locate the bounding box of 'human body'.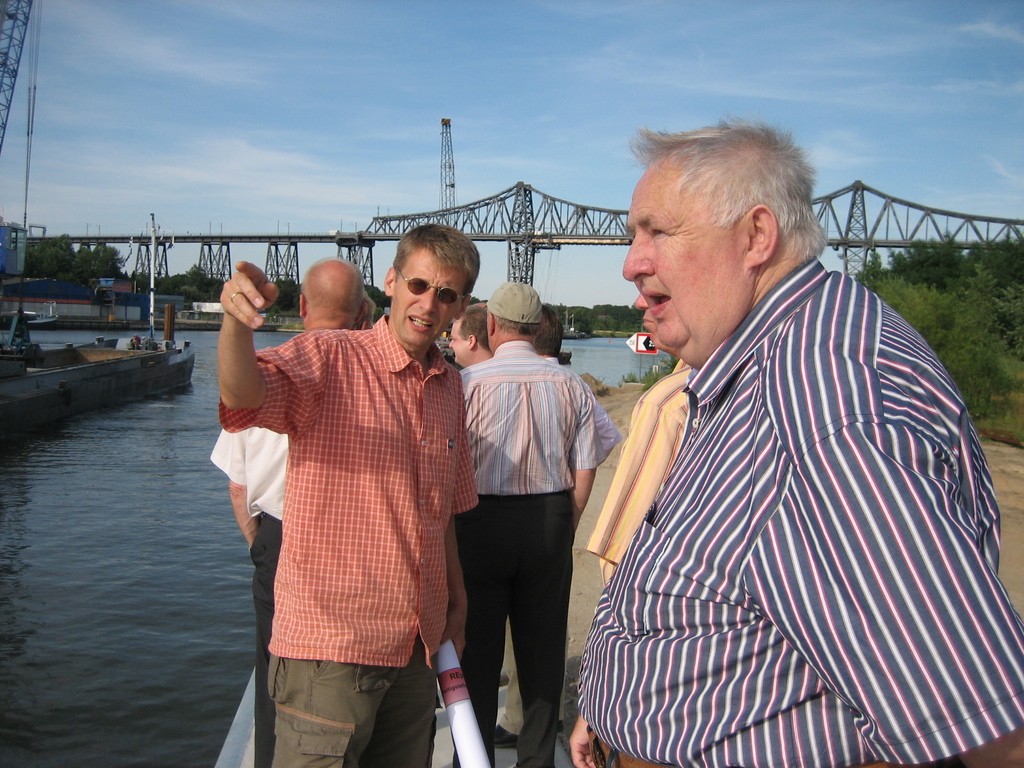
Bounding box: box=[456, 340, 599, 767].
